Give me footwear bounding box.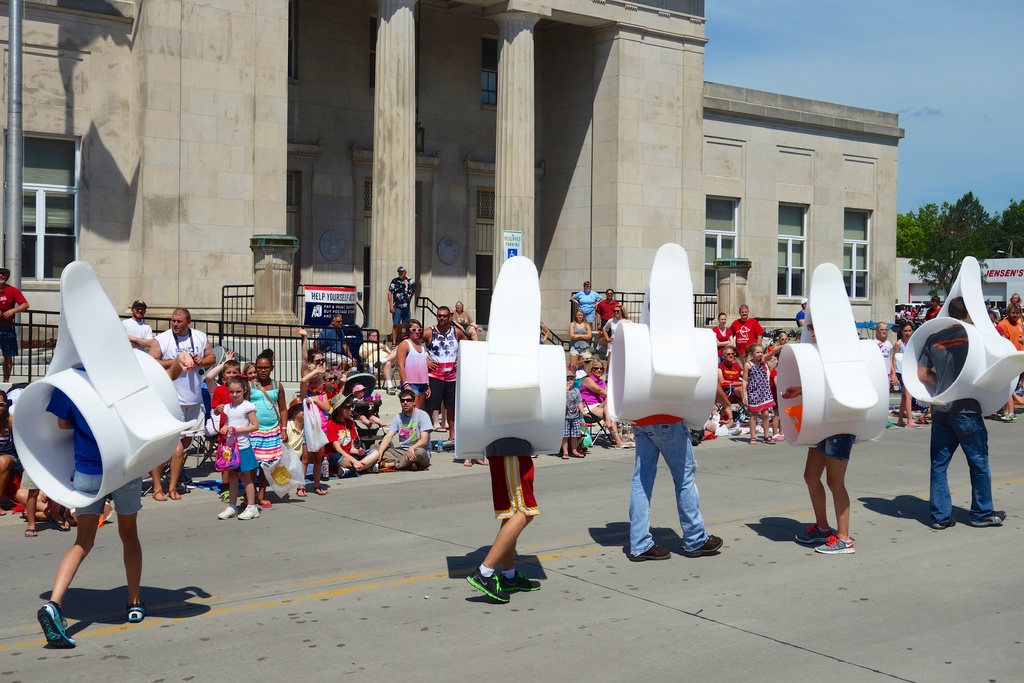
locate(333, 466, 355, 474).
